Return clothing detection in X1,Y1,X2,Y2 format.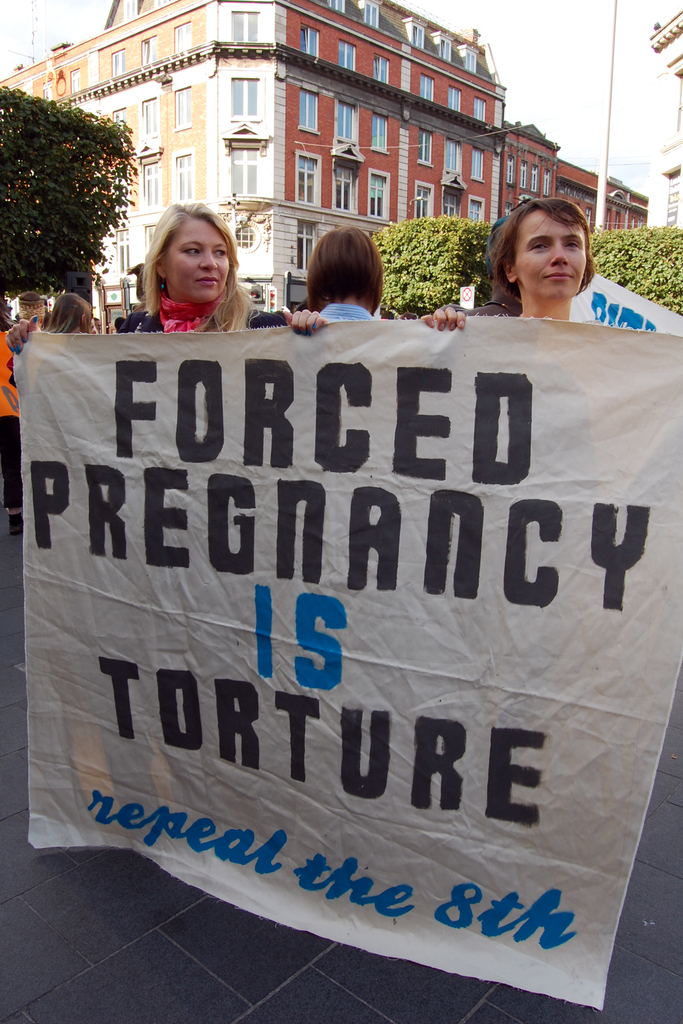
322,301,373,322.
